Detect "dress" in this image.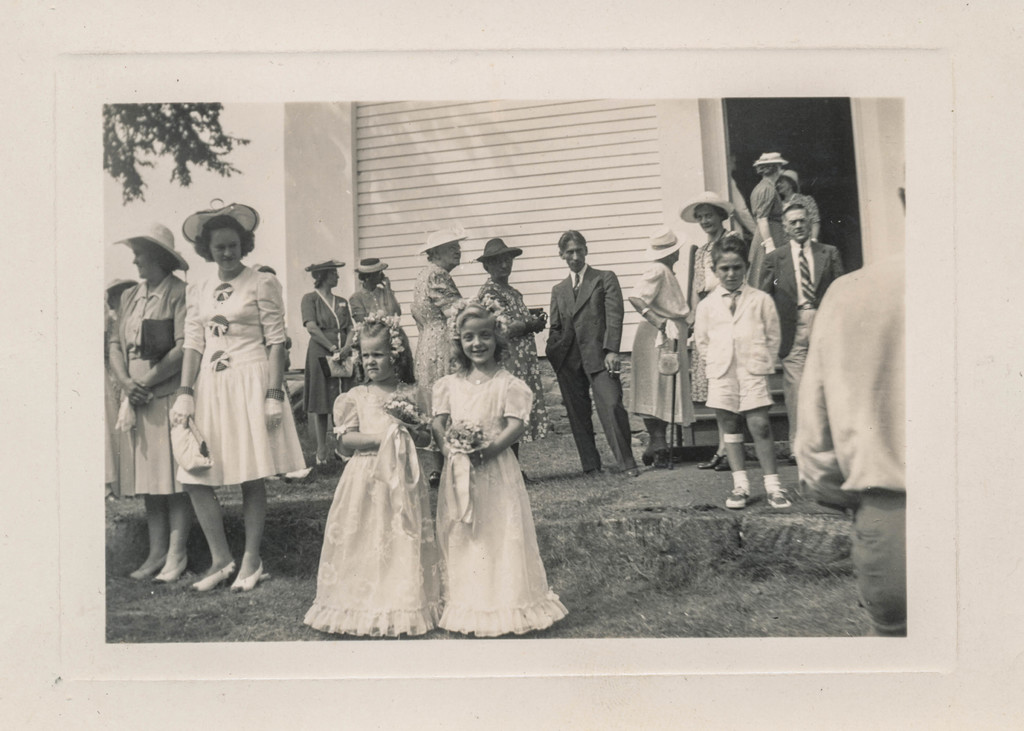
Detection: select_region(692, 234, 741, 402).
